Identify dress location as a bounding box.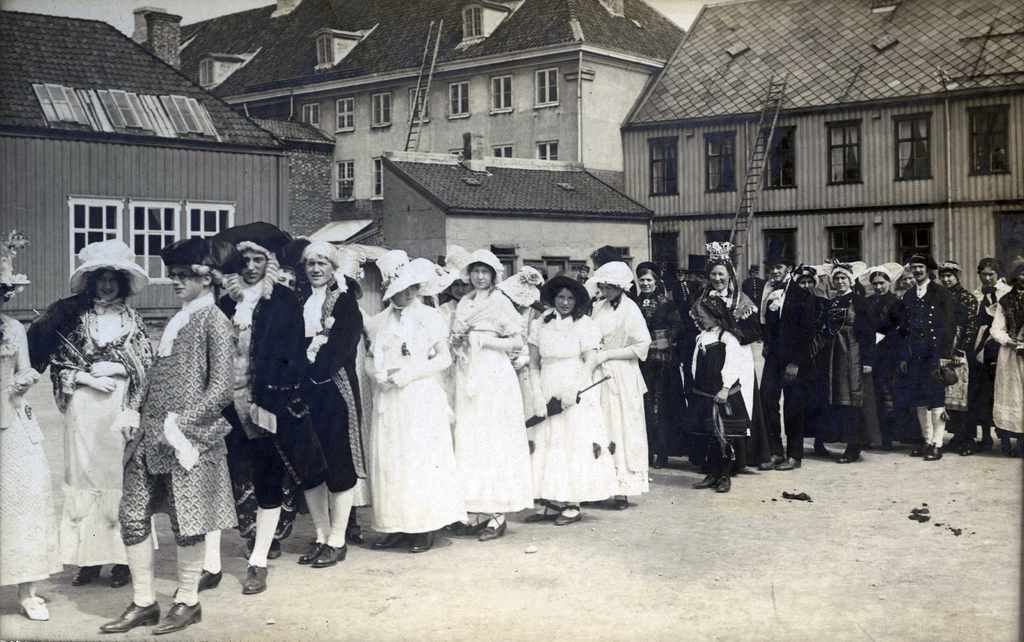
<region>301, 290, 380, 499</region>.
